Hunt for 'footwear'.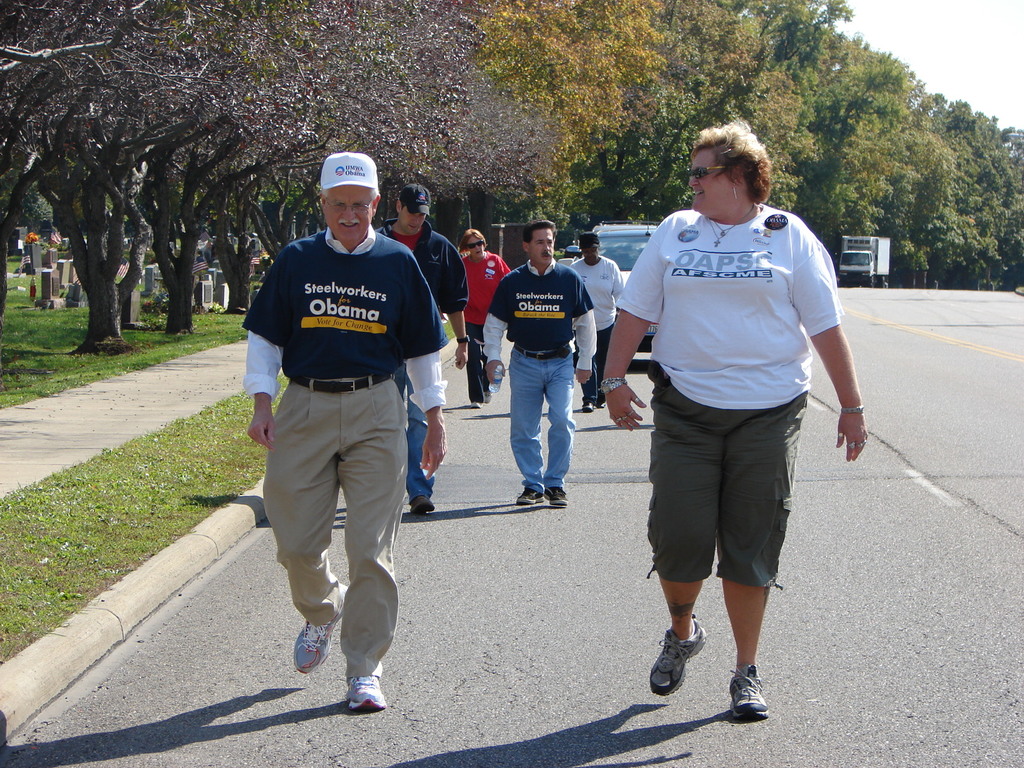
Hunted down at box=[292, 586, 346, 678].
